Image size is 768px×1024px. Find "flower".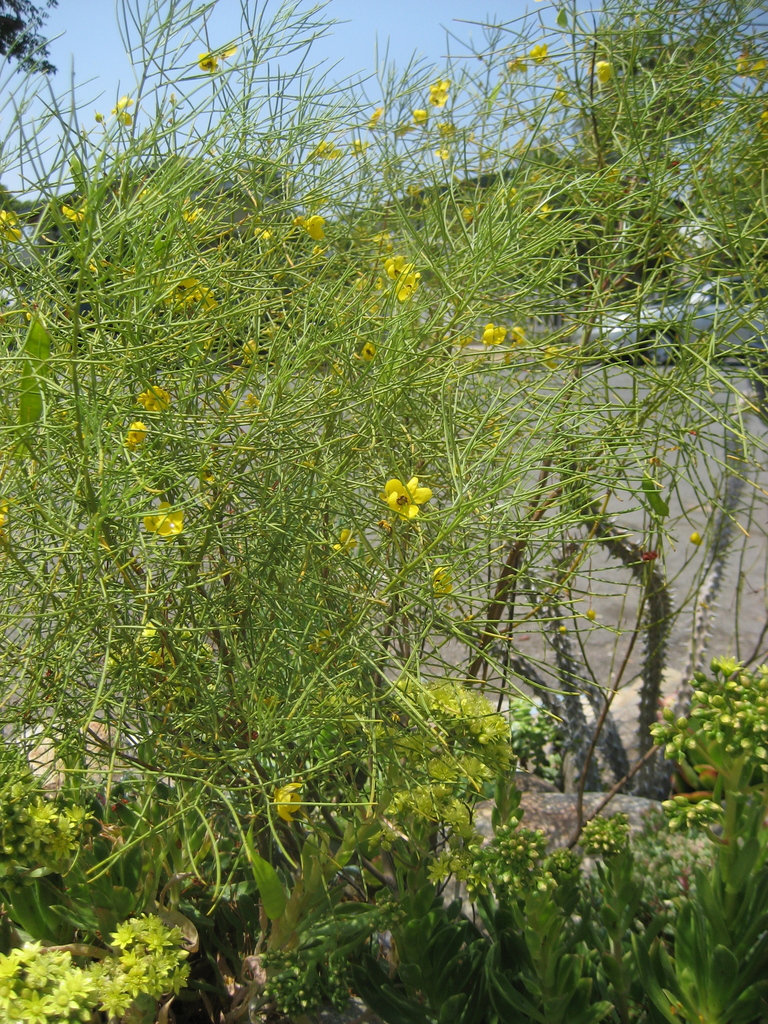
[434, 145, 452, 164].
